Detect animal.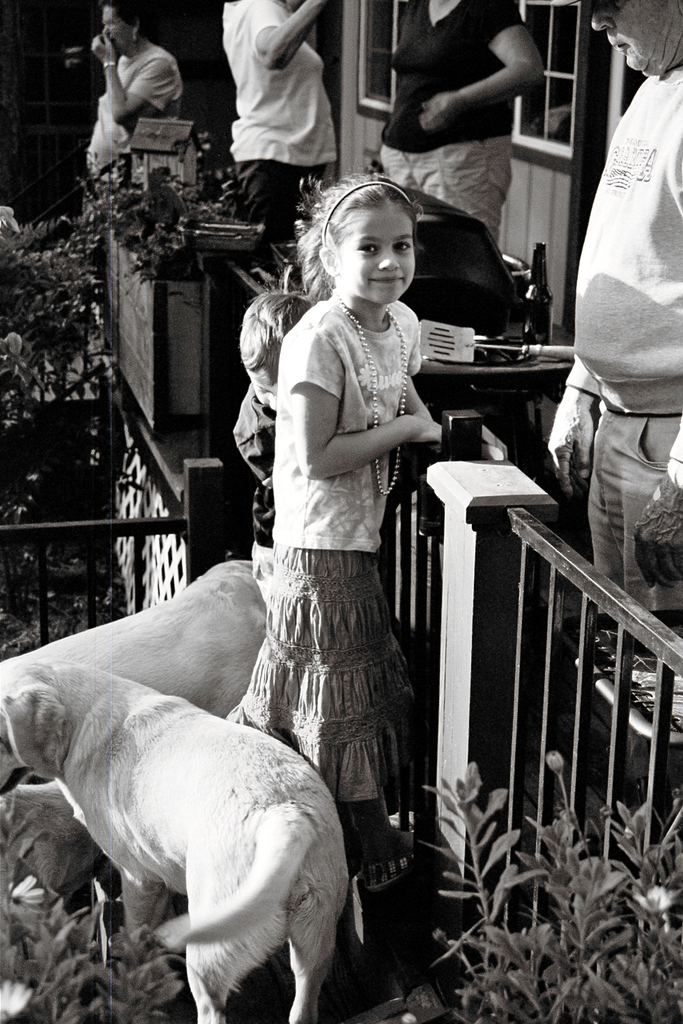
Detected at x1=0 y1=560 x2=267 y2=715.
